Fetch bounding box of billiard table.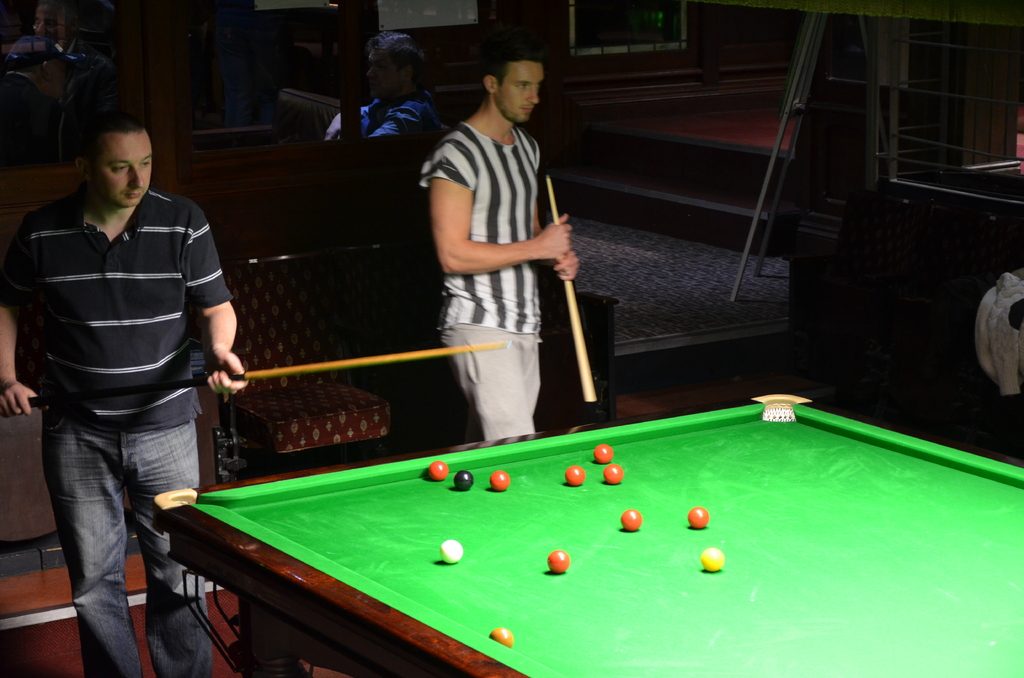
Bbox: detection(154, 394, 1023, 677).
